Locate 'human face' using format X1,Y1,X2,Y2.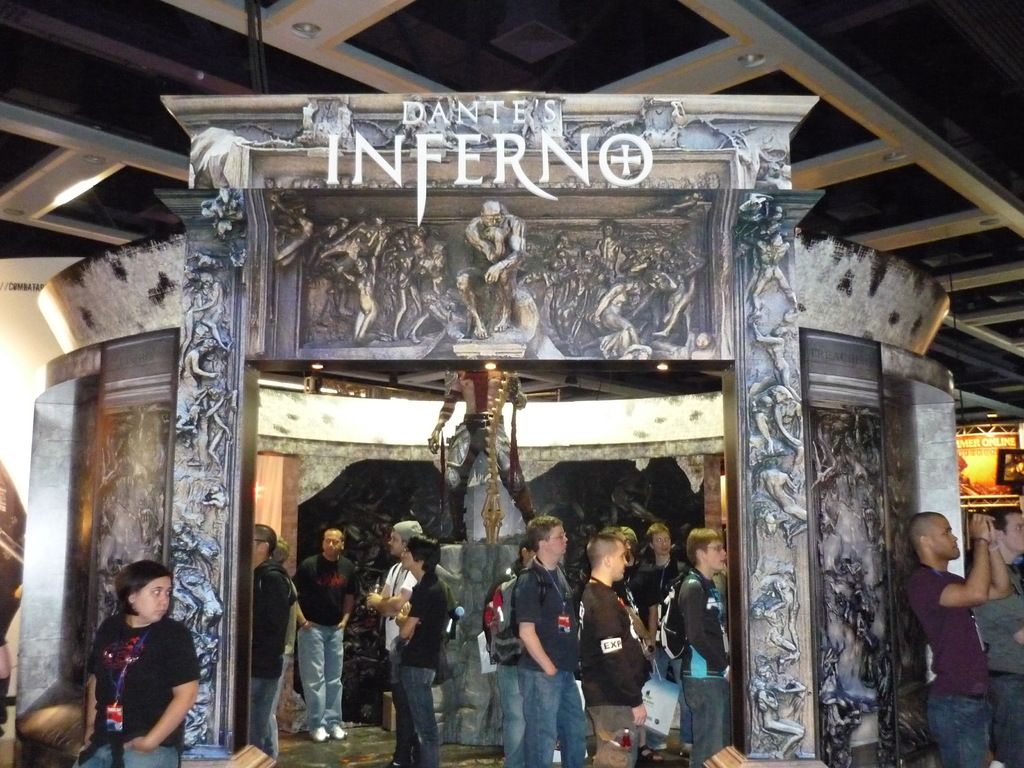
552,527,569,561.
